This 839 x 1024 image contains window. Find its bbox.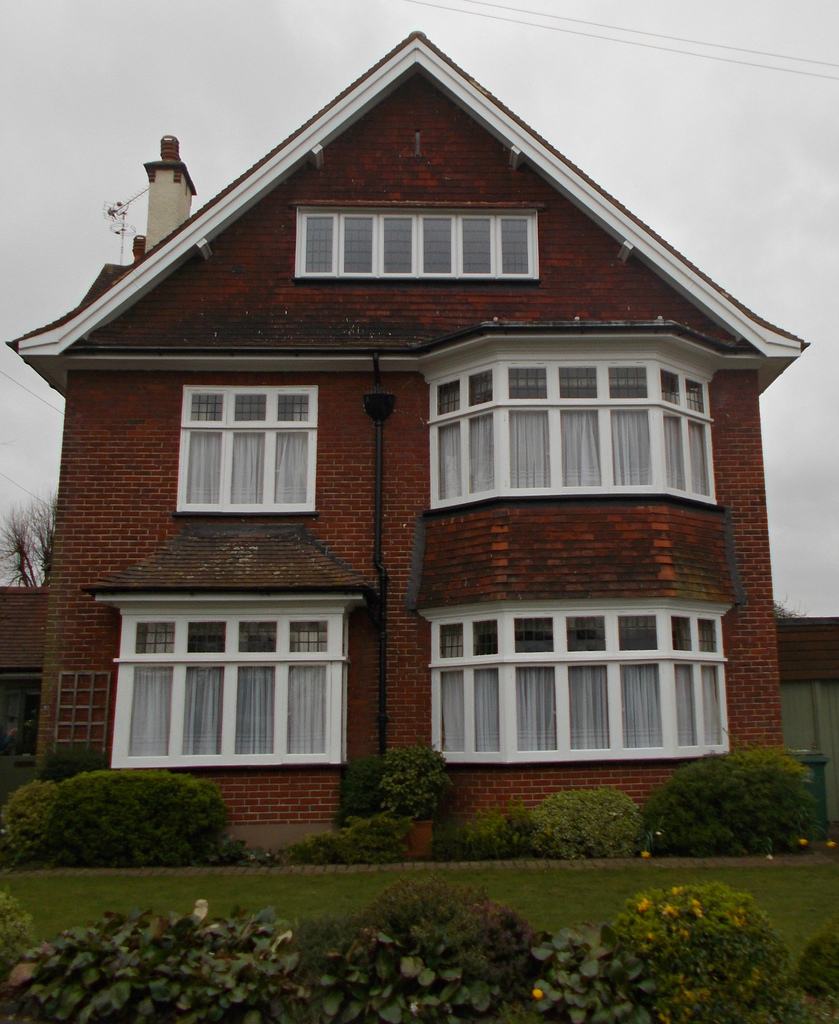
pyautogui.locateOnScreen(106, 602, 358, 764).
